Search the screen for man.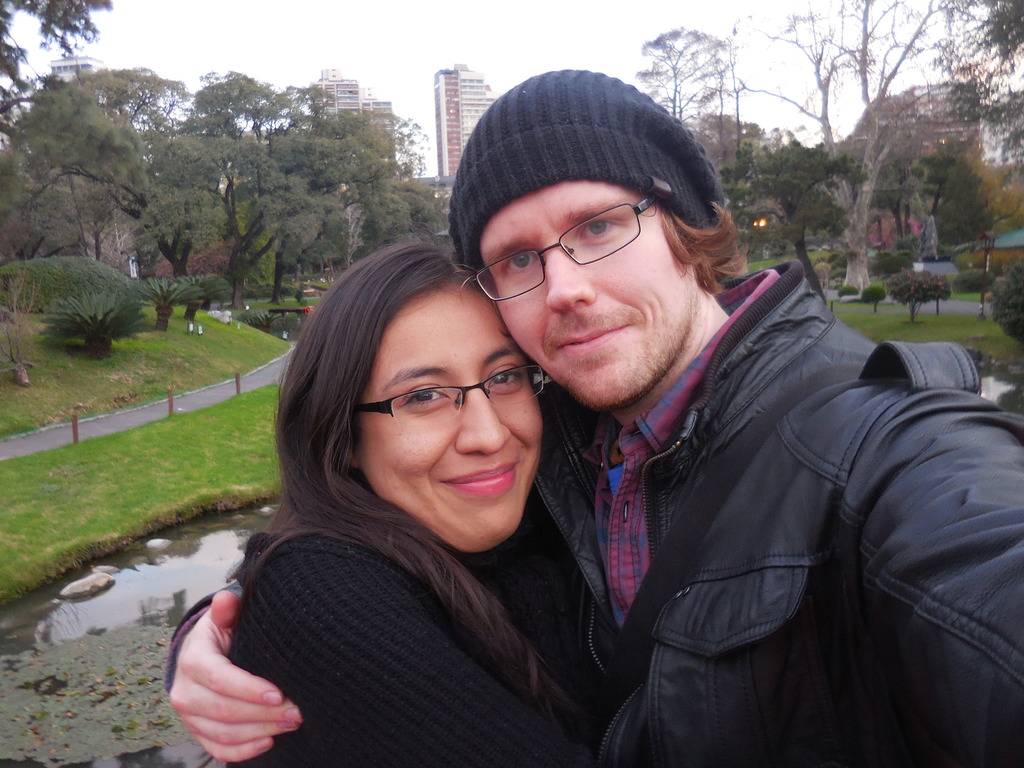
Found at 346:95:1013:767.
